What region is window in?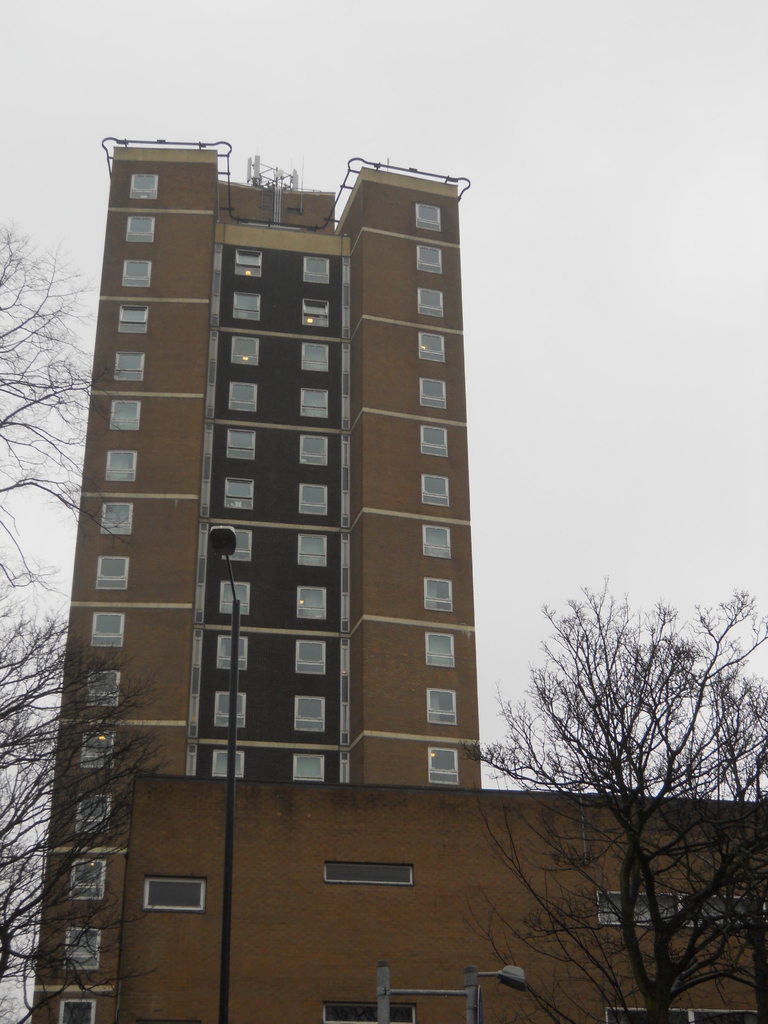
region(417, 333, 443, 361).
